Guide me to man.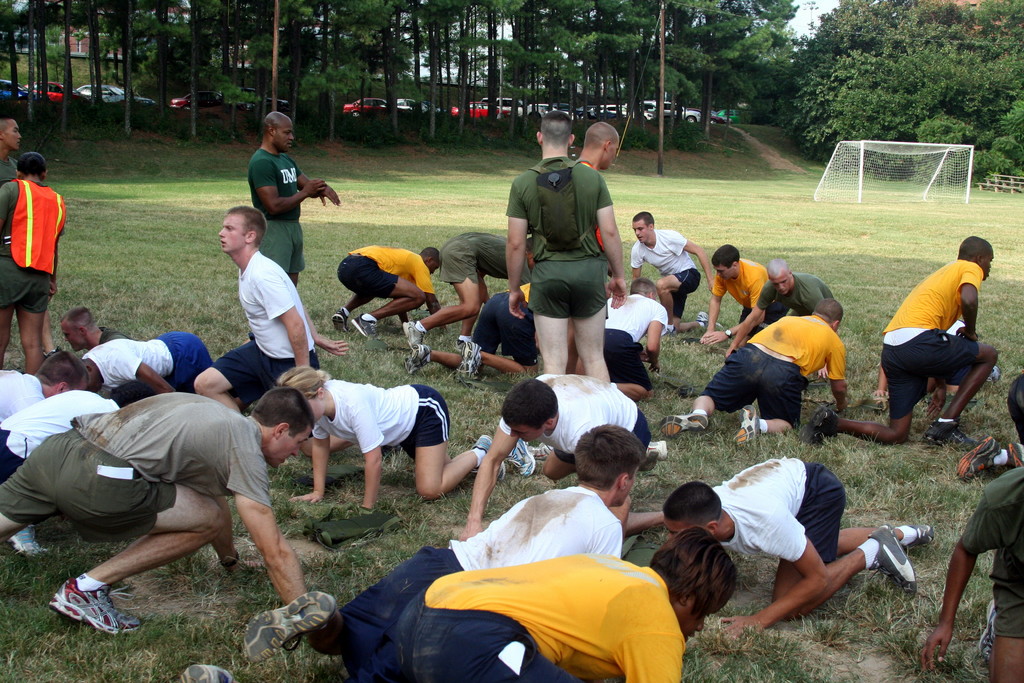
Guidance: x1=575 y1=121 x2=618 y2=277.
